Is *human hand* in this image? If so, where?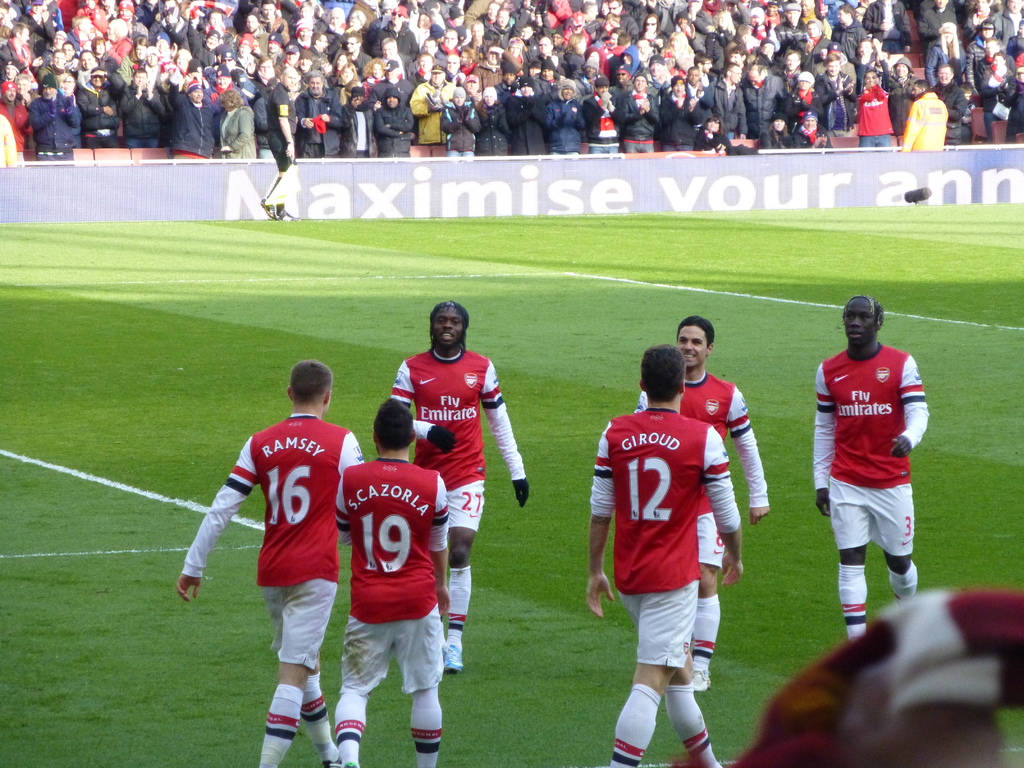
Yes, at locate(696, 80, 703, 92).
